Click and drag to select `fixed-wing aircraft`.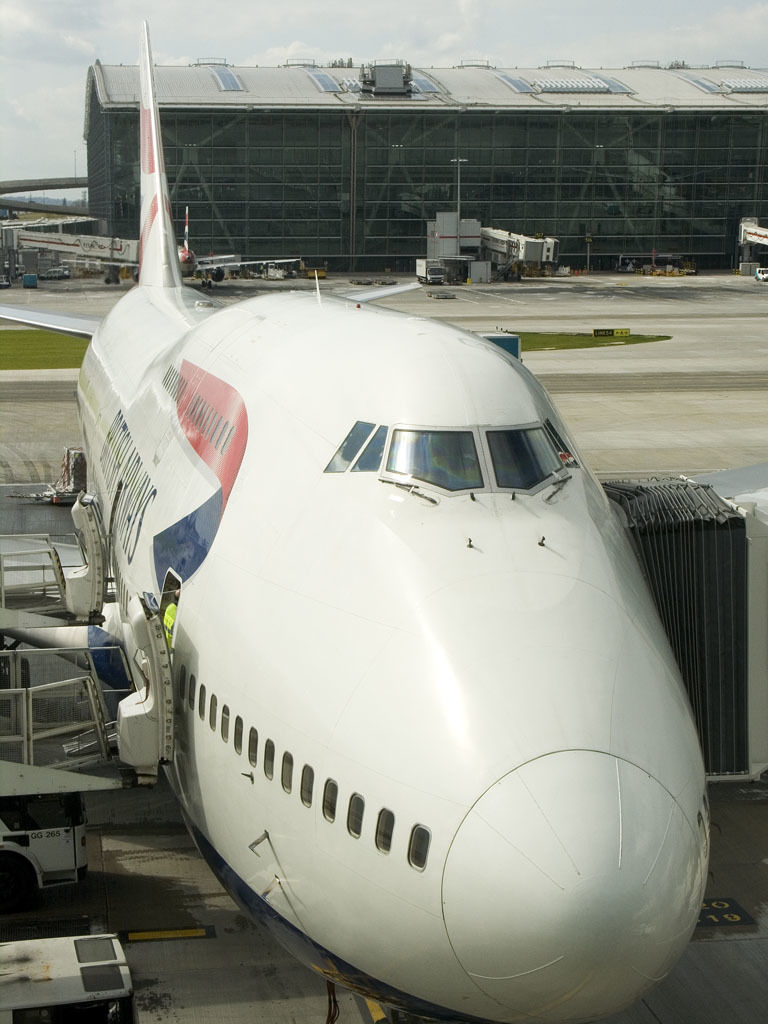
Selection: (0,18,767,1023).
